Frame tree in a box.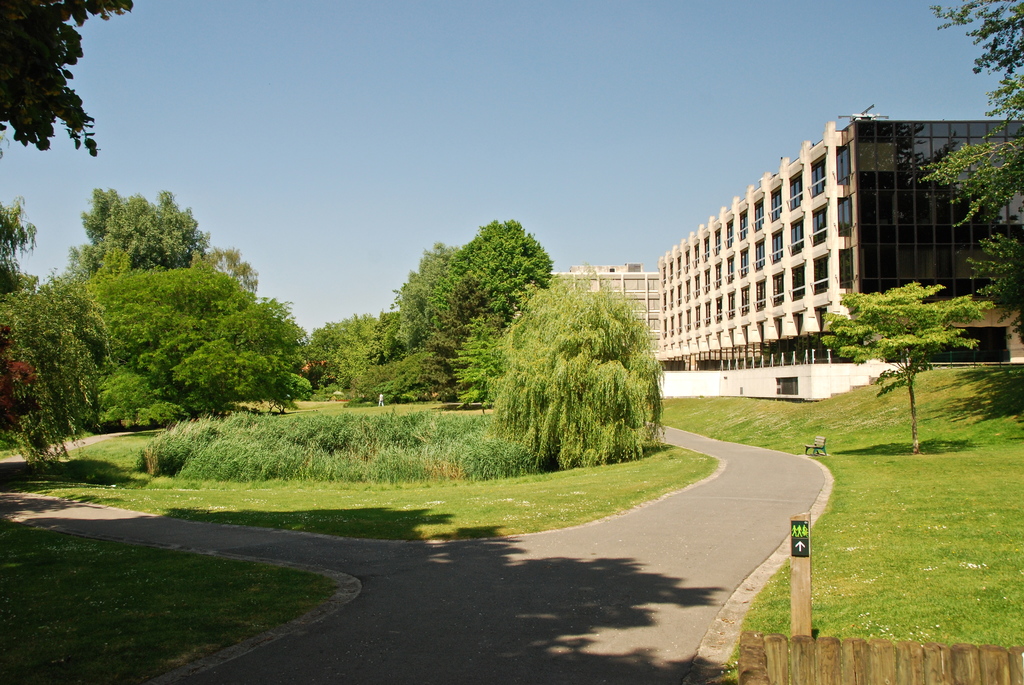
<region>919, 0, 1023, 344</region>.
